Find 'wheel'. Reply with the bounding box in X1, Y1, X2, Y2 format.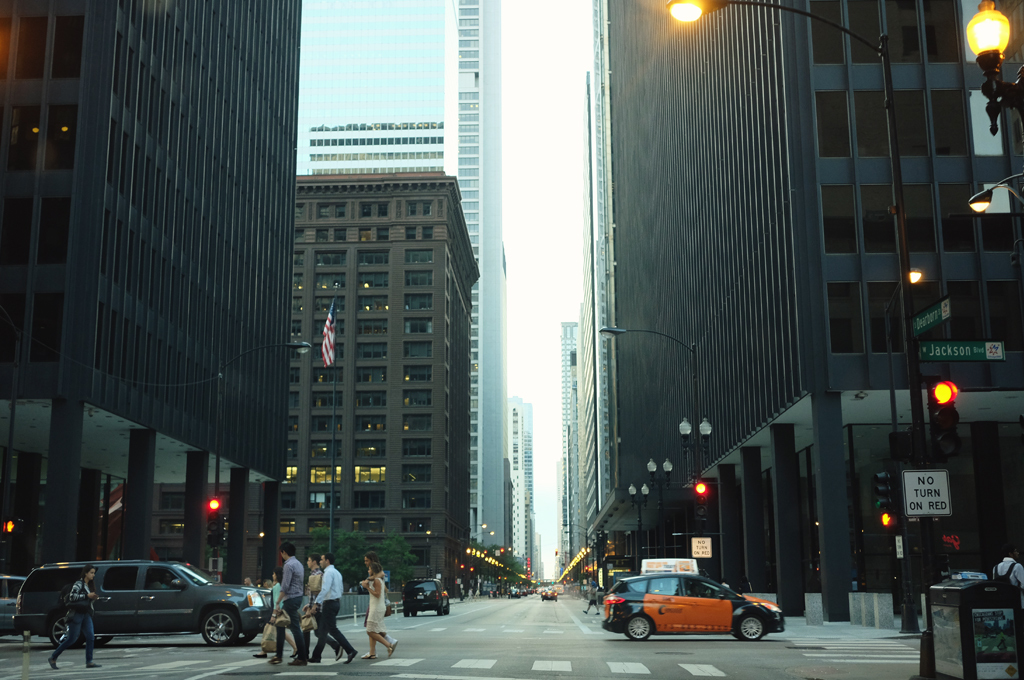
624, 617, 652, 642.
